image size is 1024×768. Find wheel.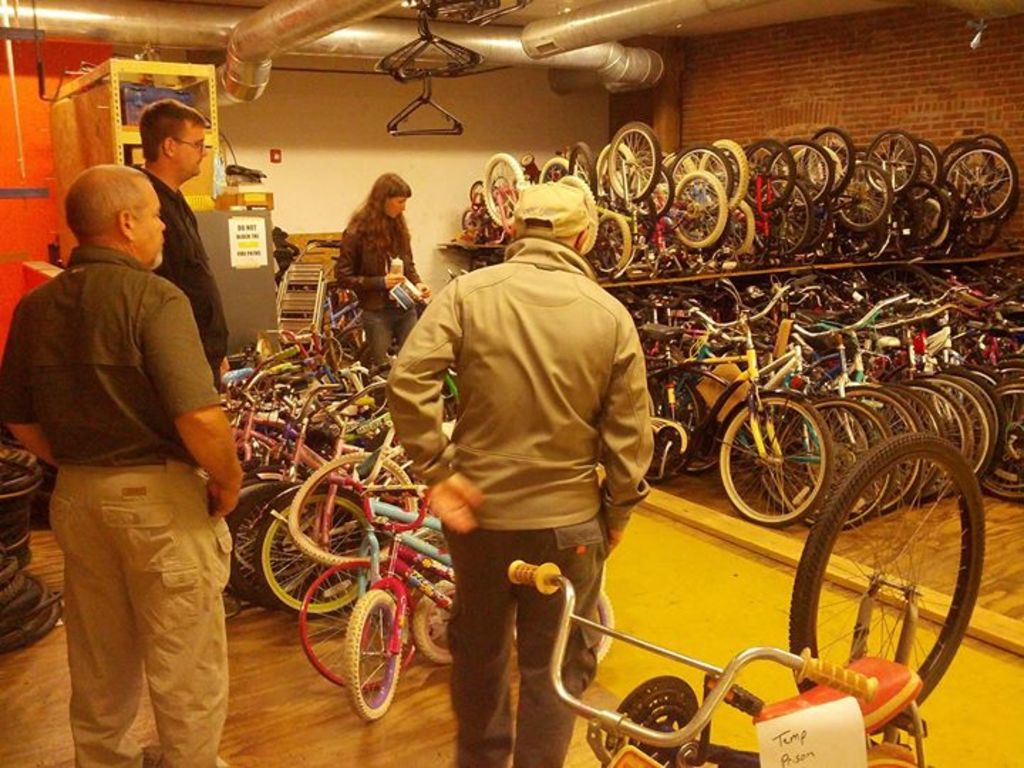
(792,428,991,700).
